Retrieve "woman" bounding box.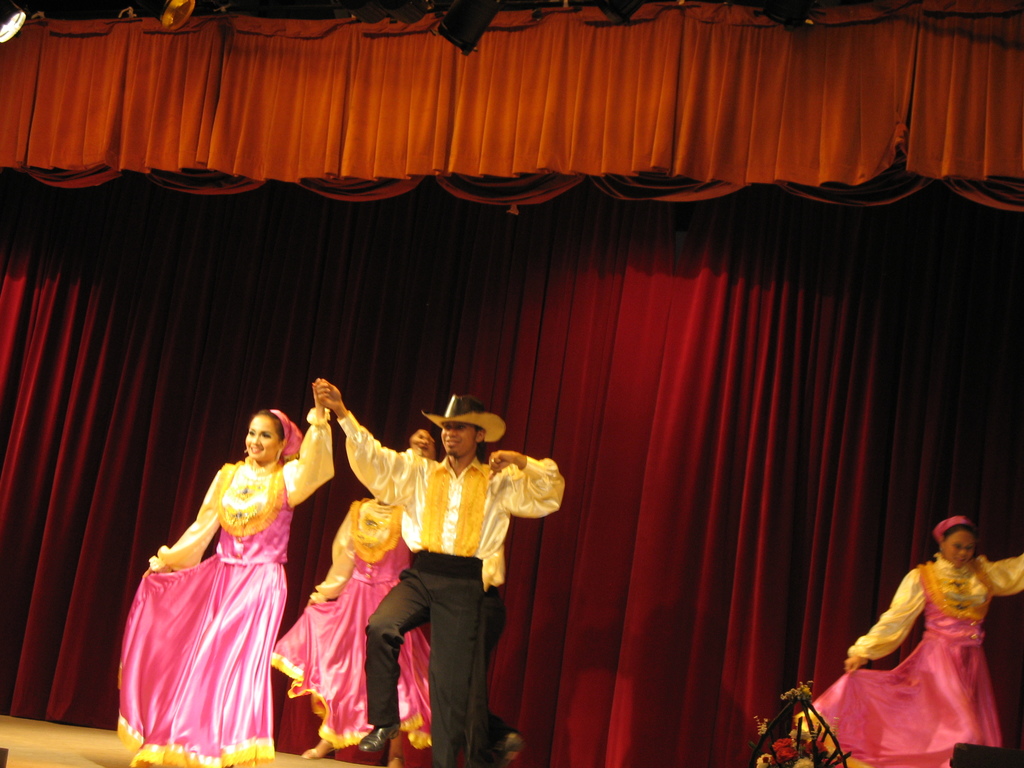
Bounding box: region(769, 516, 1023, 767).
